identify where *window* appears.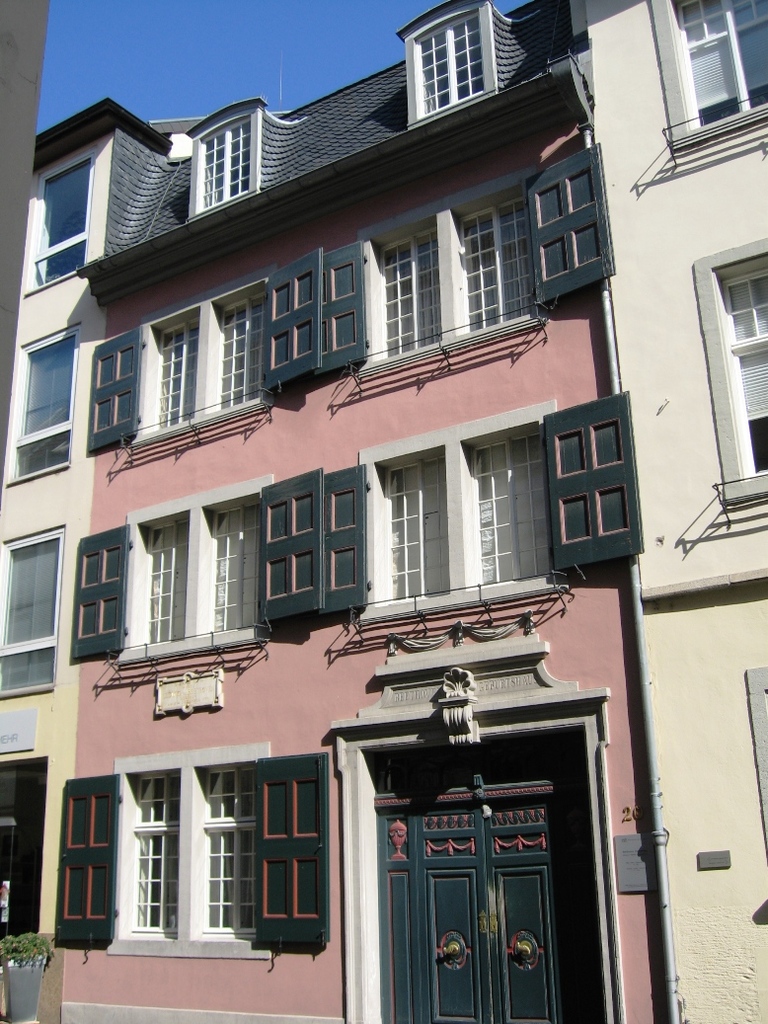
Appears at rect(399, 1, 499, 127).
